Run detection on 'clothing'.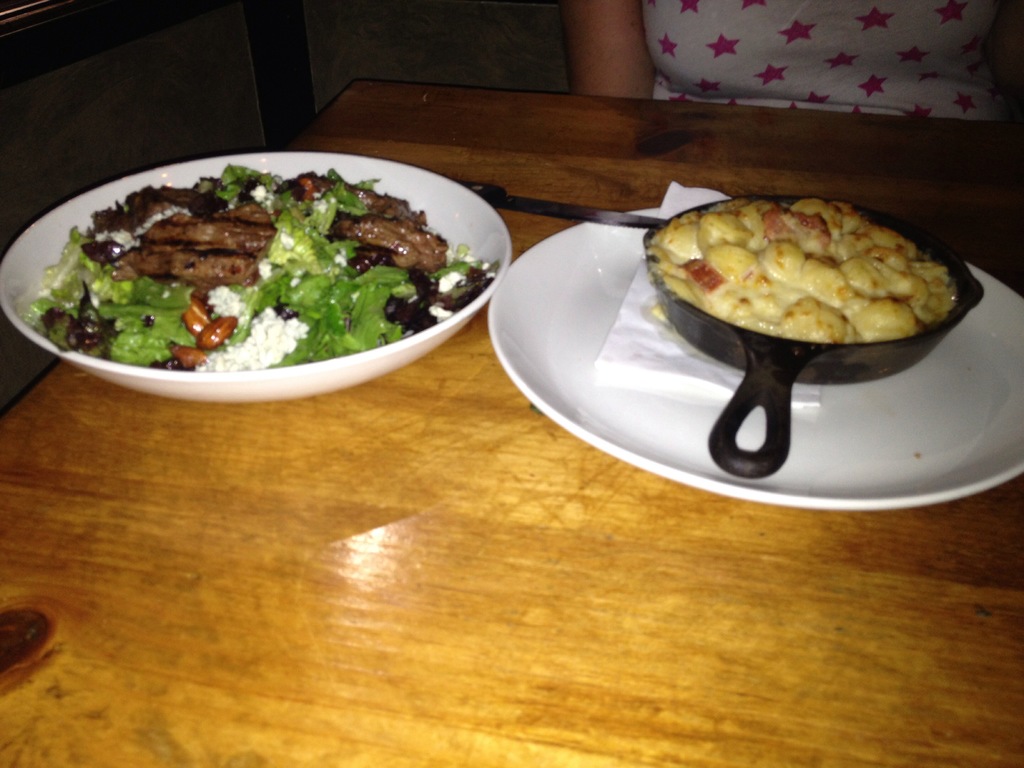
Result: 642:0:1019:122.
